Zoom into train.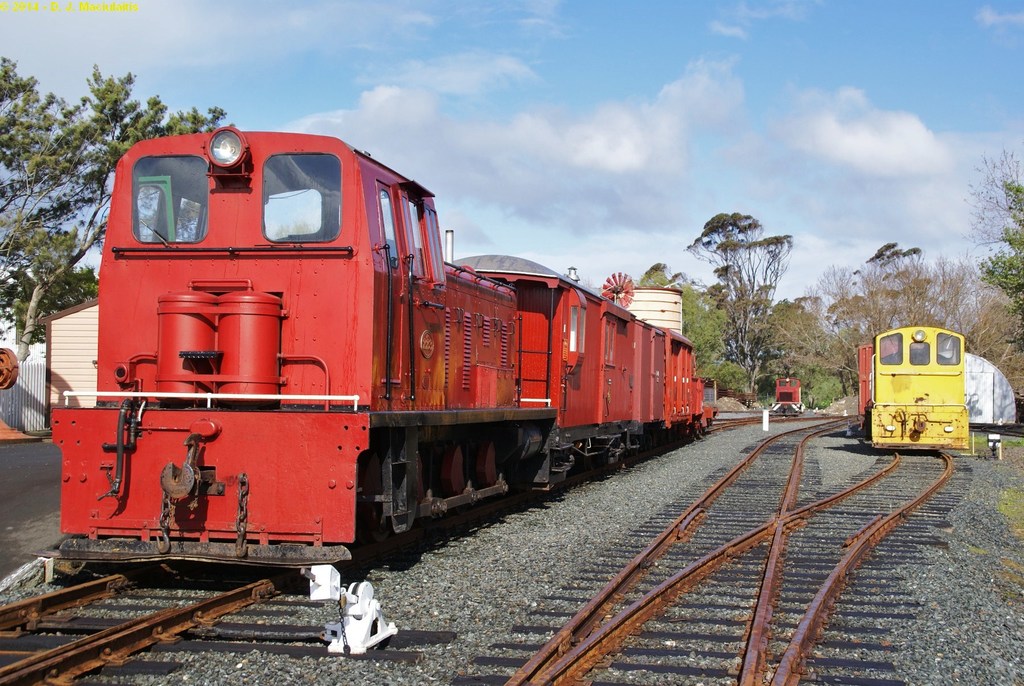
Zoom target: {"left": 51, "top": 122, "right": 717, "bottom": 571}.
